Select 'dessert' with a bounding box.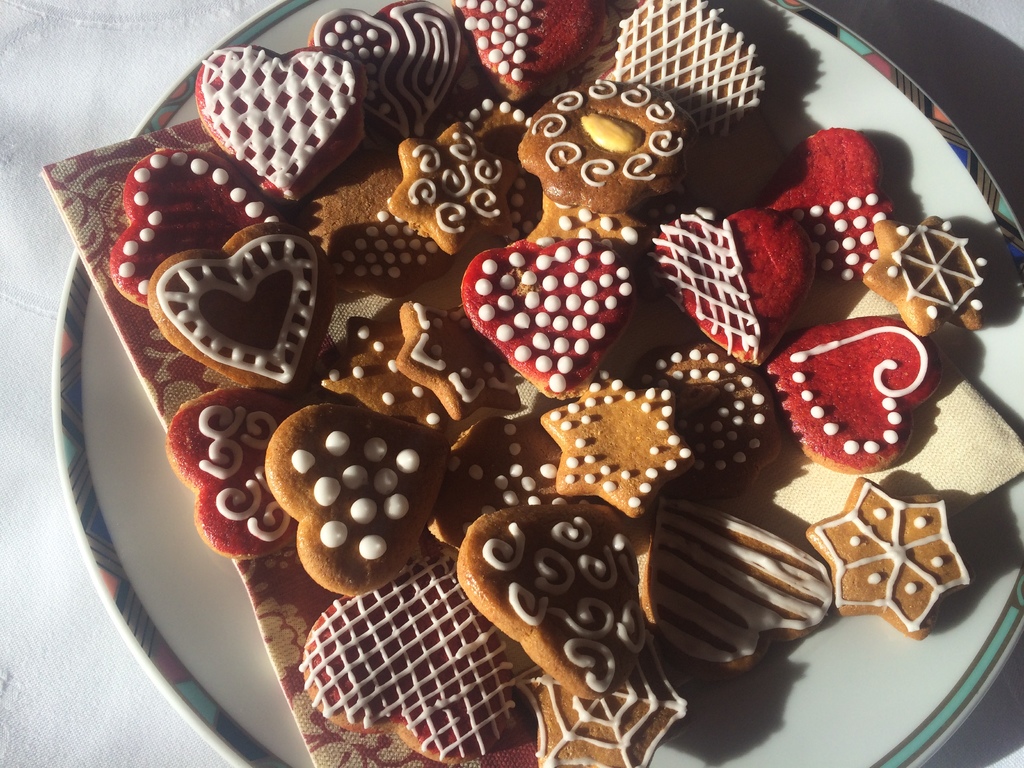
<bbox>384, 302, 504, 401</bbox>.
